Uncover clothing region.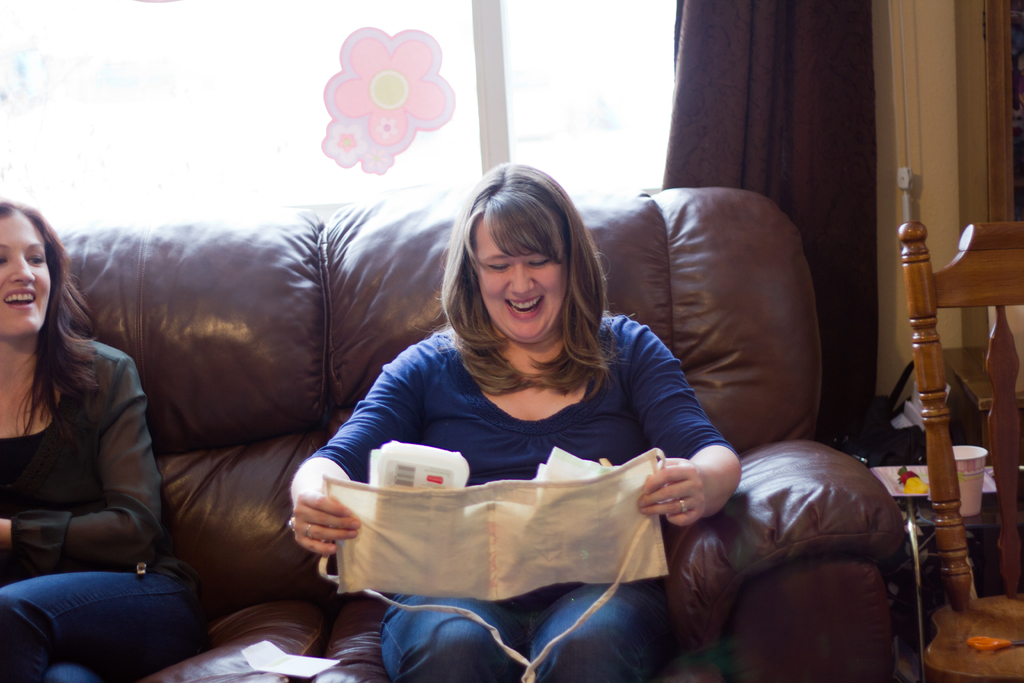
Uncovered: BBox(304, 301, 747, 618).
